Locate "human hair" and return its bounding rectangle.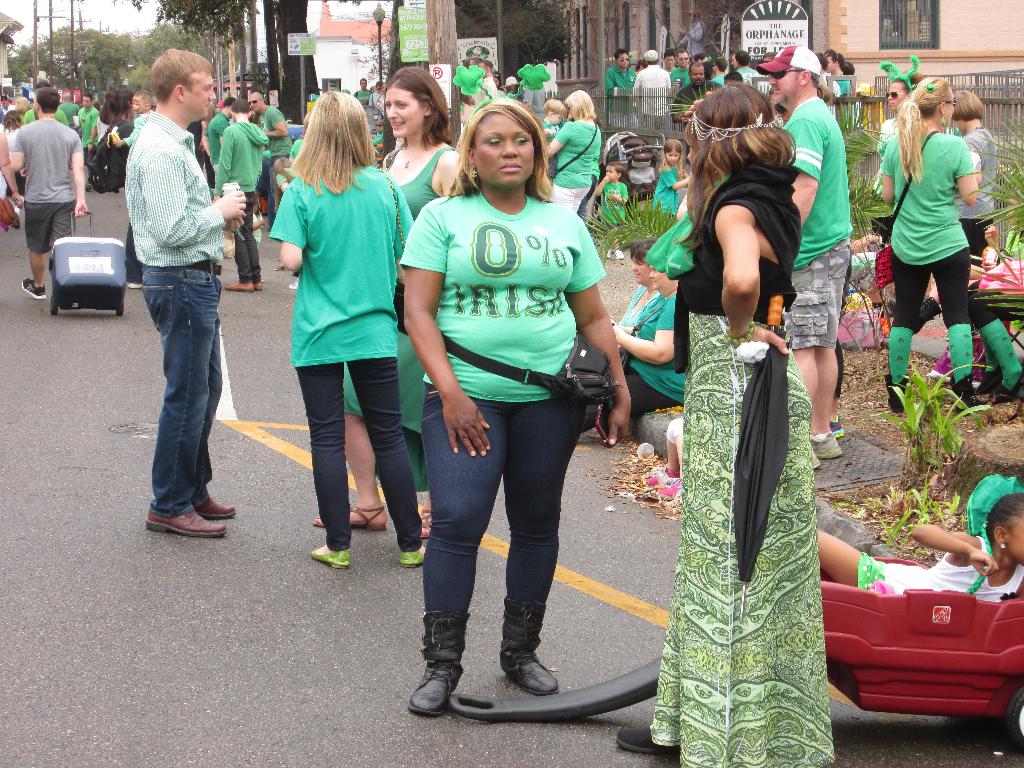
286,91,367,199.
